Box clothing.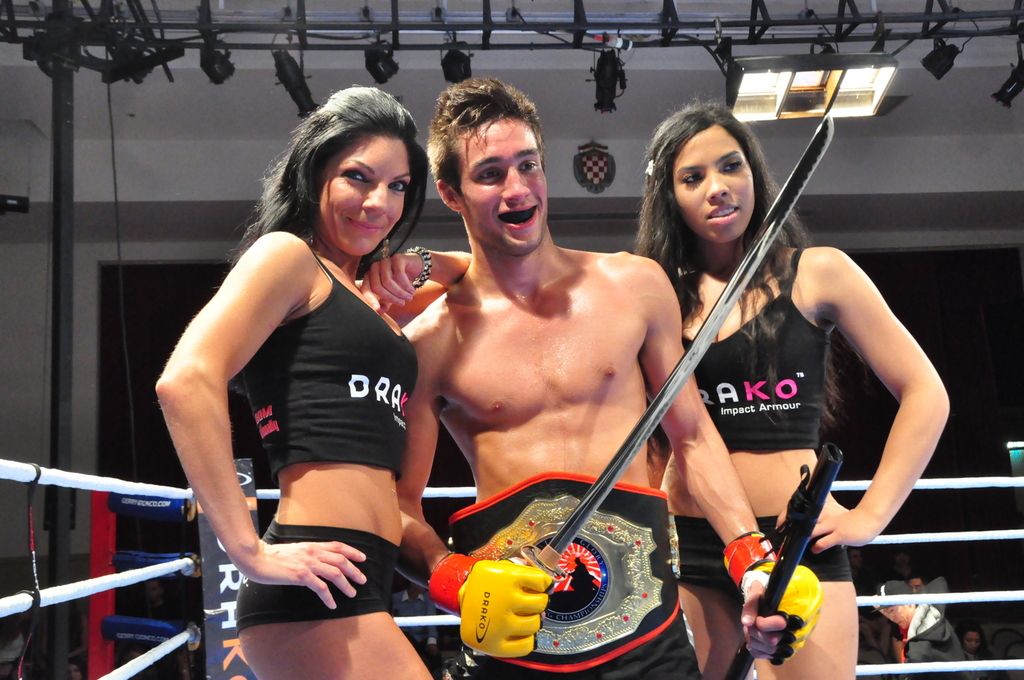
230, 236, 420, 627.
